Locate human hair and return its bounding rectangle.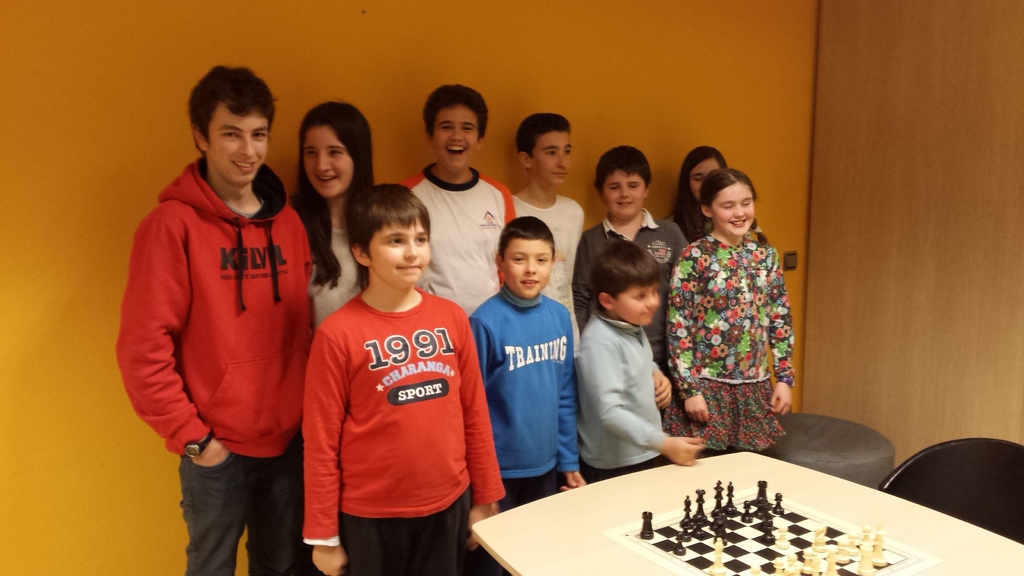
(349, 181, 433, 287).
